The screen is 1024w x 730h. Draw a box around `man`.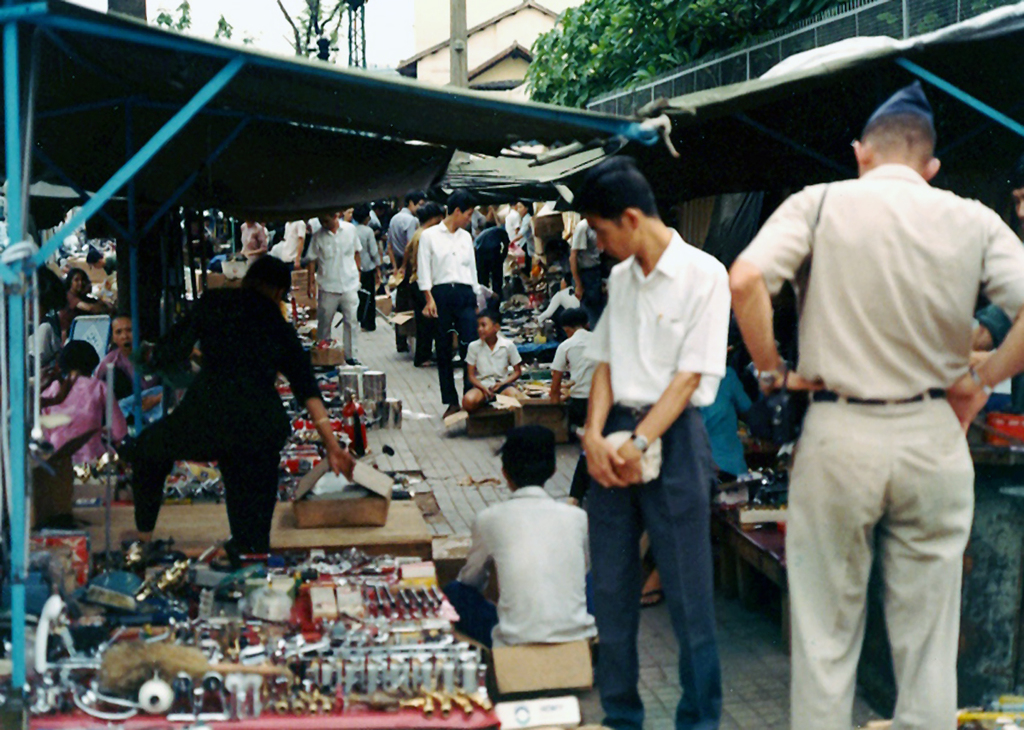
<bbox>271, 217, 313, 280</bbox>.
